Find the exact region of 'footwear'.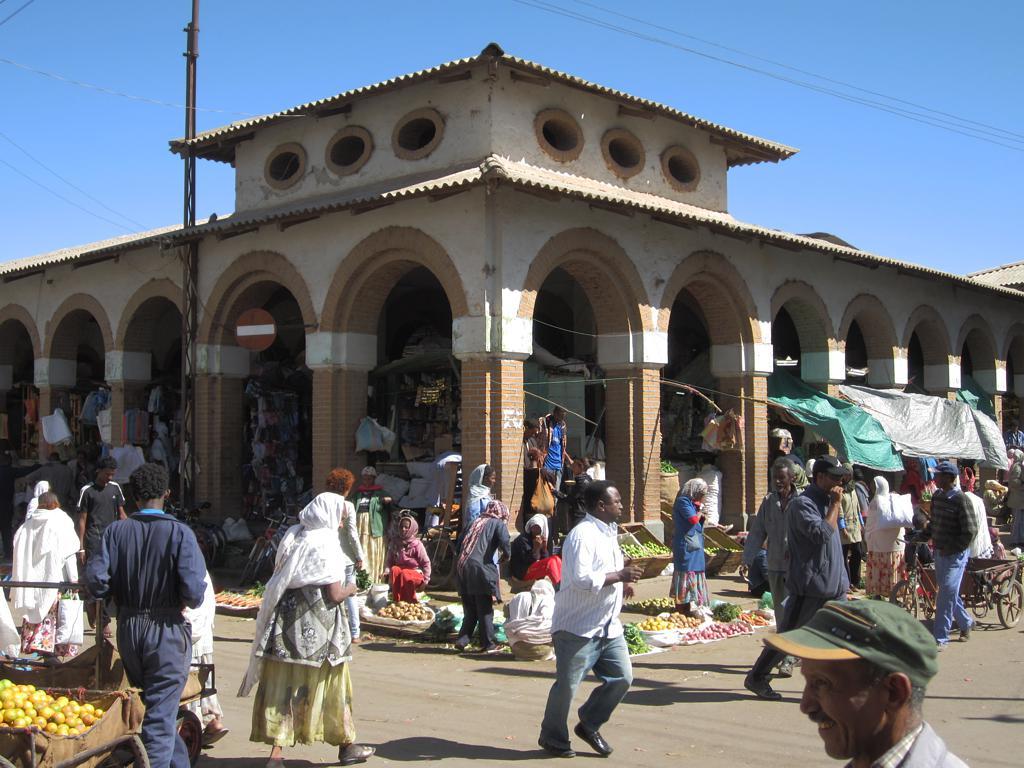
Exact region: {"left": 749, "top": 674, "right": 789, "bottom": 703}.
